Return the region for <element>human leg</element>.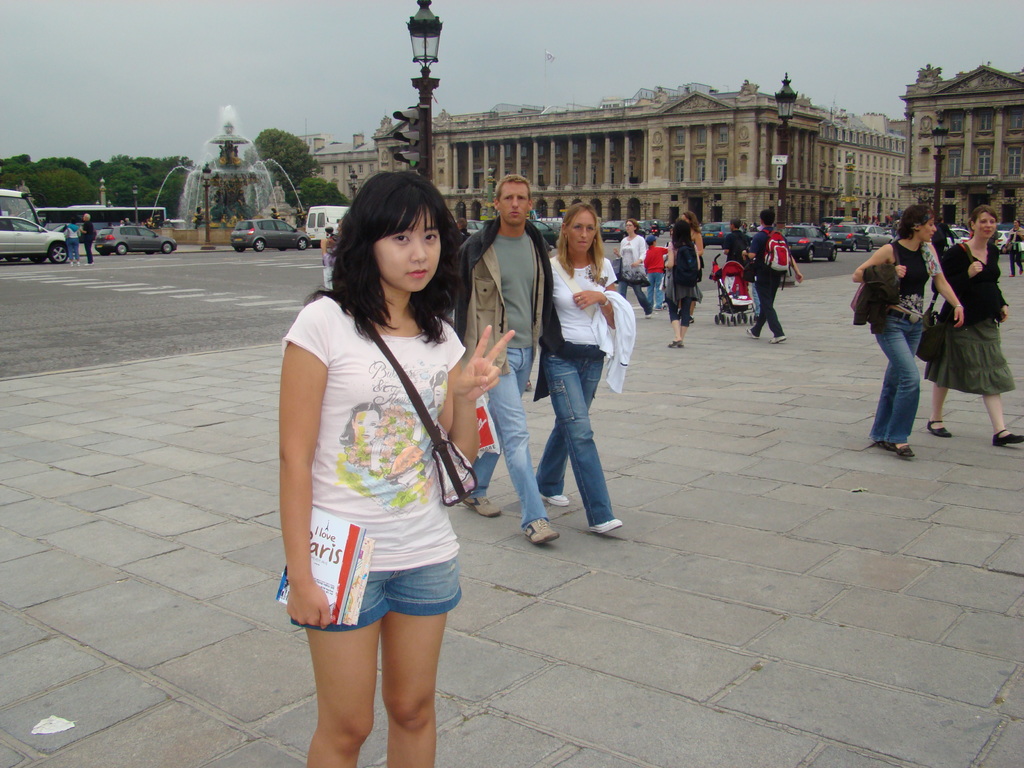
481:354:553:544.
